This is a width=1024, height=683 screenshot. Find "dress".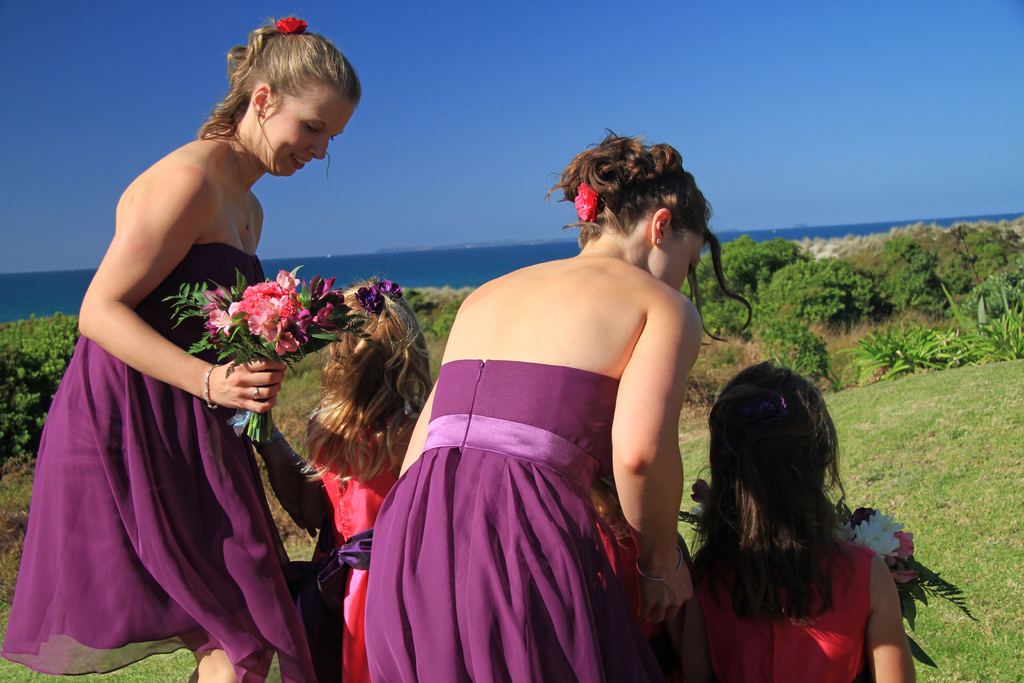
Bounding box: <box>308,418,405,682</box>.
